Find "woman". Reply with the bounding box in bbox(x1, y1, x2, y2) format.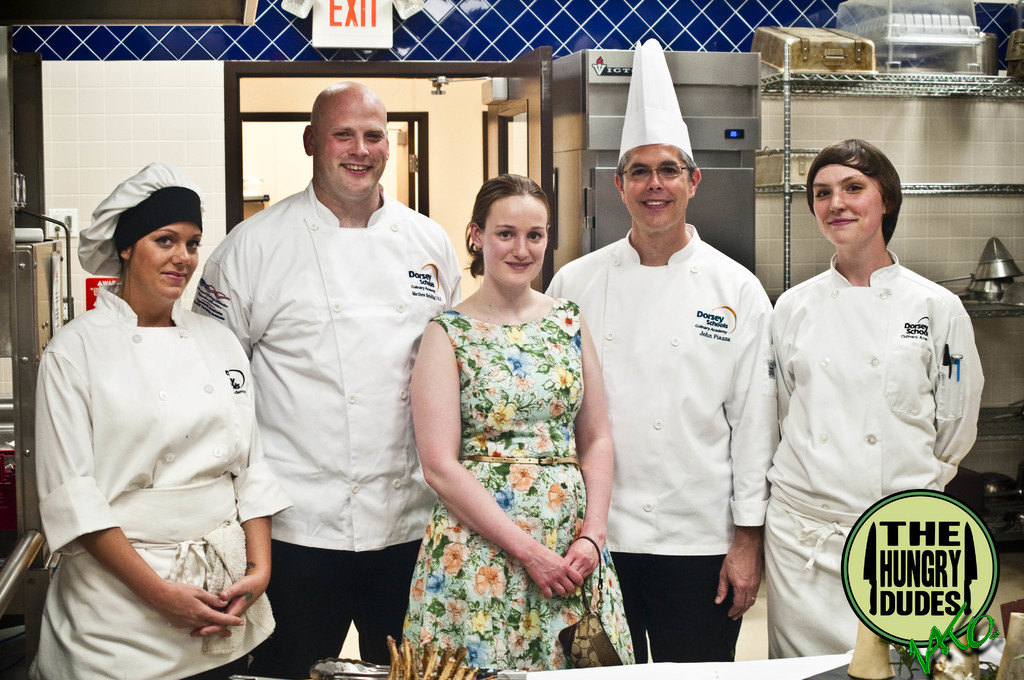
bbox(39, 152, 280, 679).
